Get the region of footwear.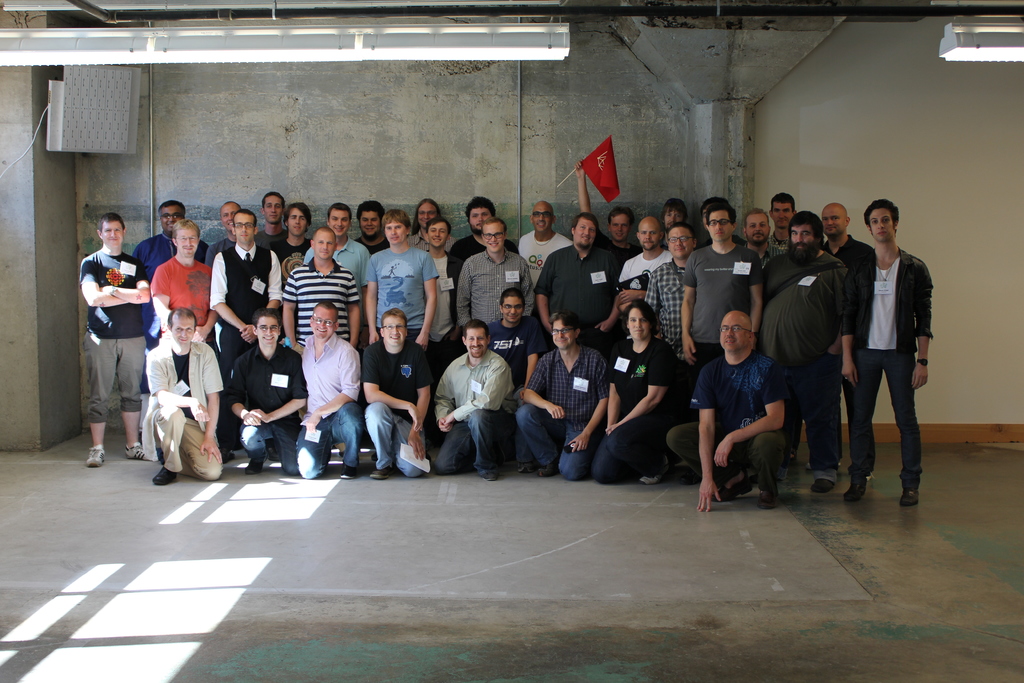
region(637, 452, 672, 486).
